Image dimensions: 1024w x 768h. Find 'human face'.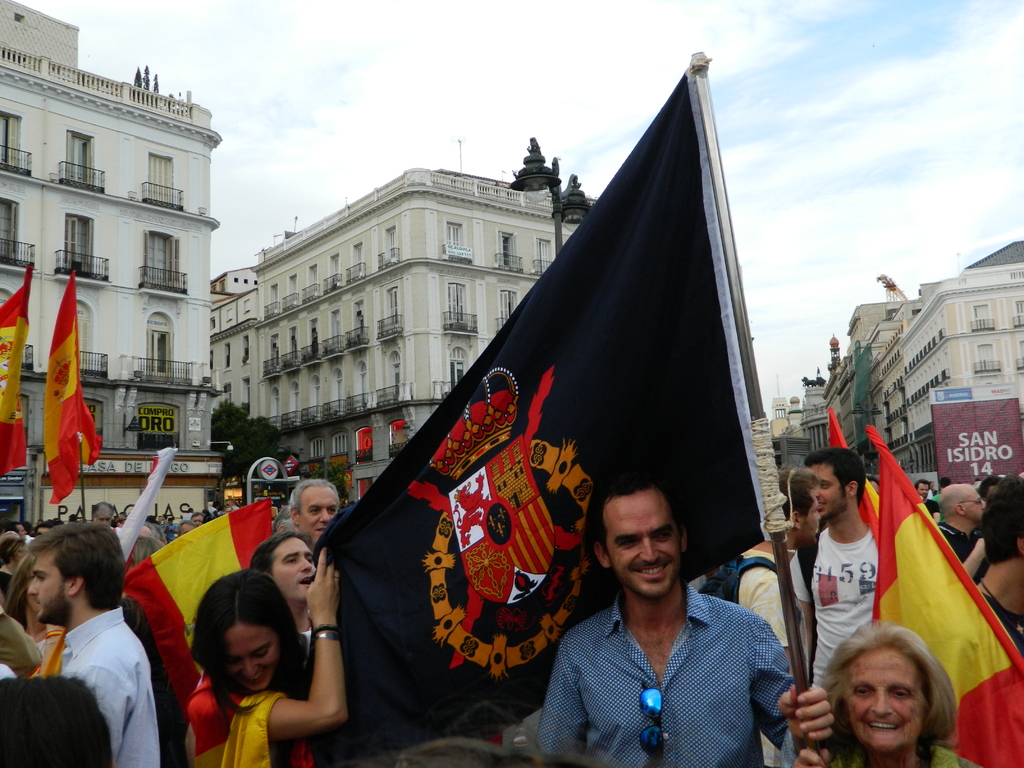
pyautogui.locateOnScreen(802, 488, 819, 548).
